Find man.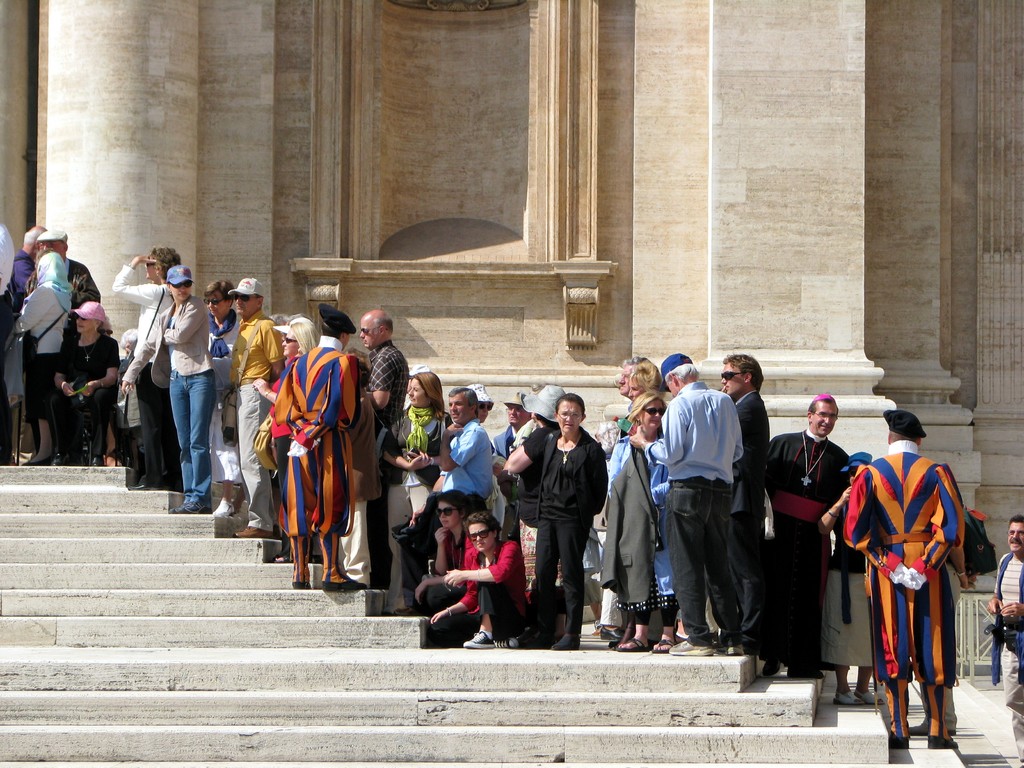
833 407 973 748.
